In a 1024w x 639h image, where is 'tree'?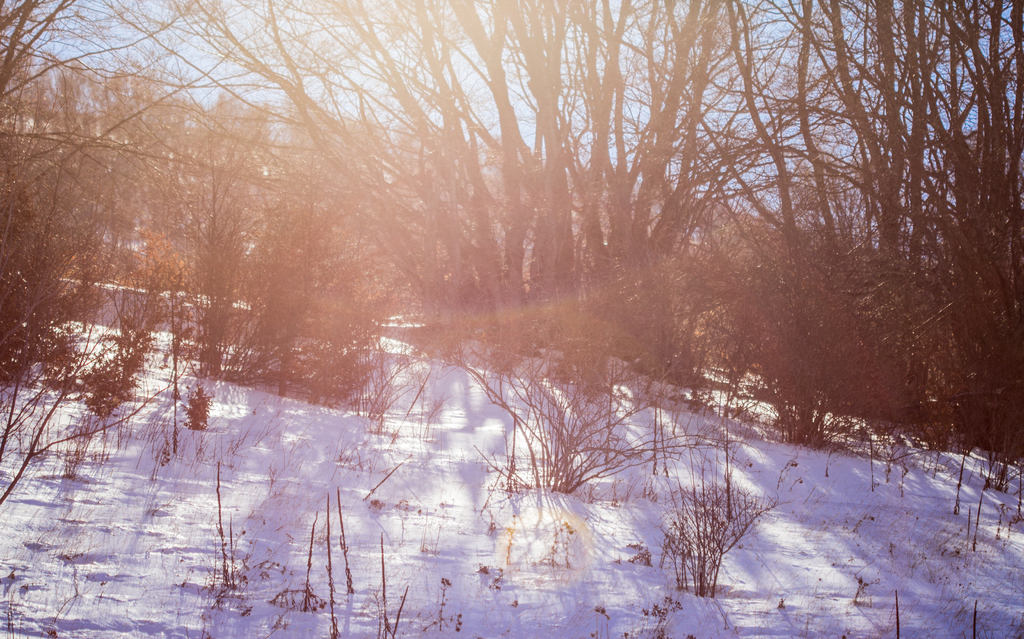
bbox(200, 0, 734, 373).
